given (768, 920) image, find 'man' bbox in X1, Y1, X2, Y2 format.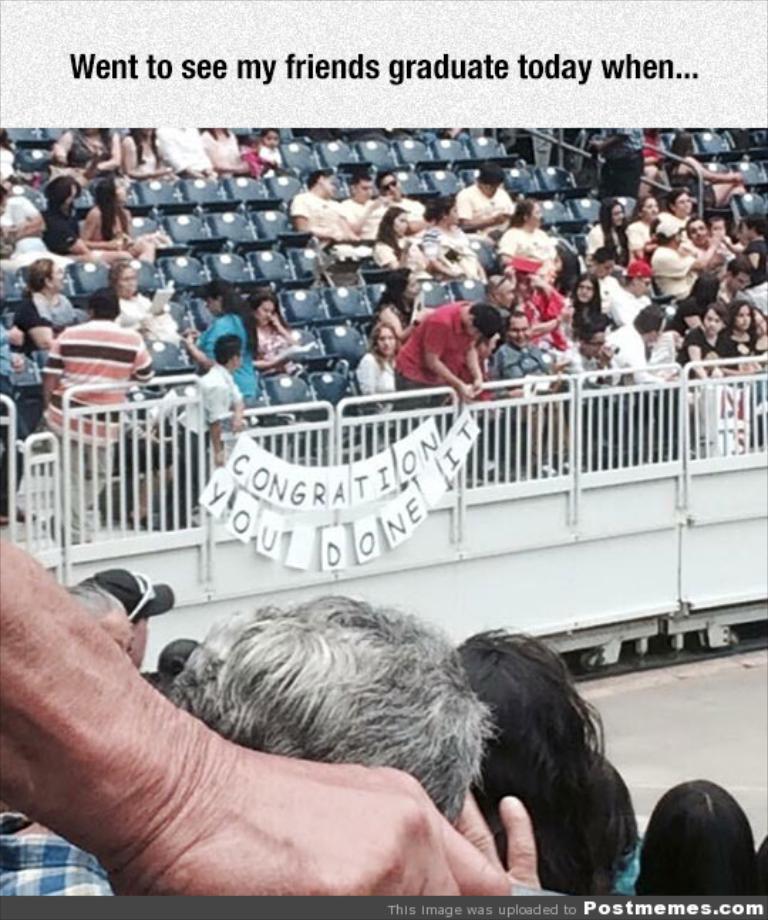
171, 338, 252, 518.
